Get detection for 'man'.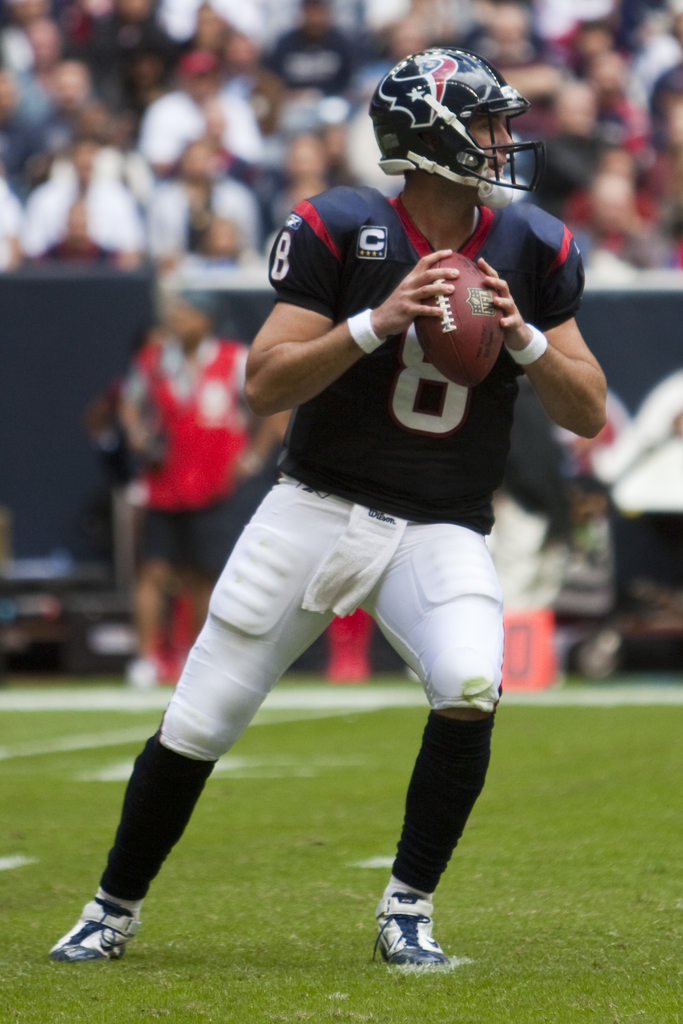
Detection: select_region(45, 48, 609, 969).
